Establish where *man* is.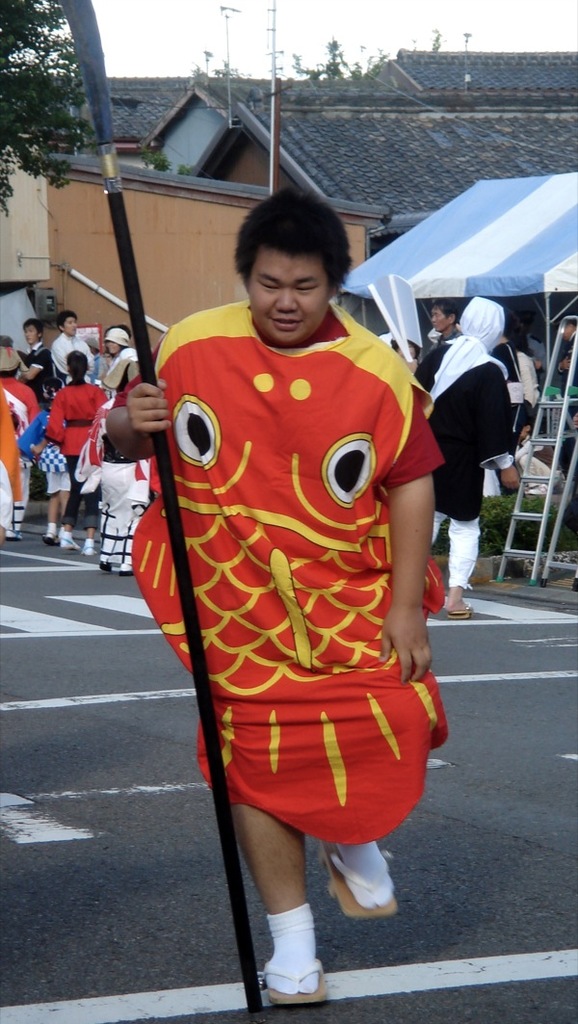
Established at <bbox>106, 176, 452, 1010</bbox>.
